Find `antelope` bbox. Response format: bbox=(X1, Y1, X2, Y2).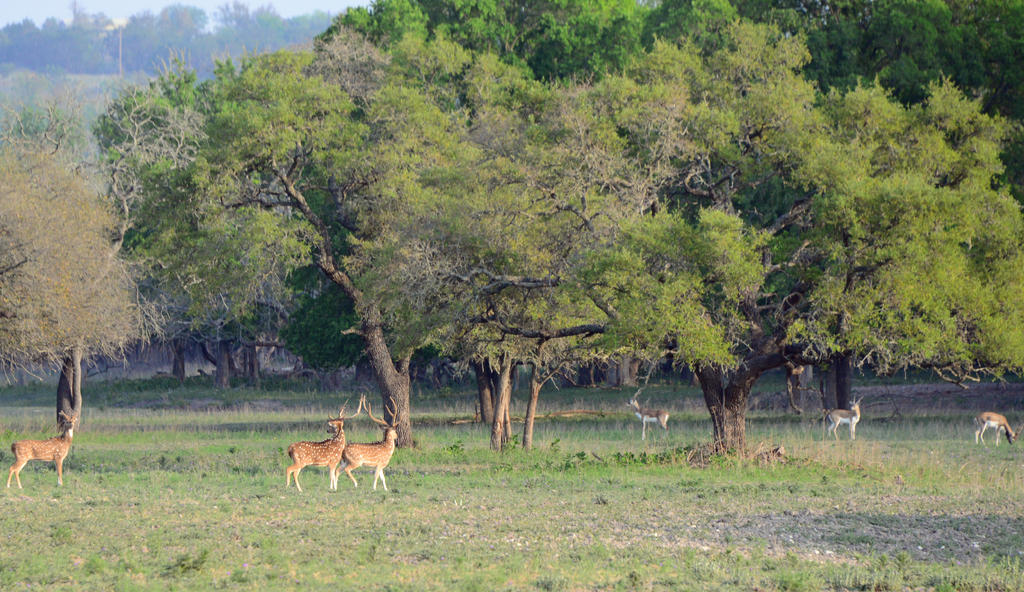
bbox=(286, 395, 365, 489).
